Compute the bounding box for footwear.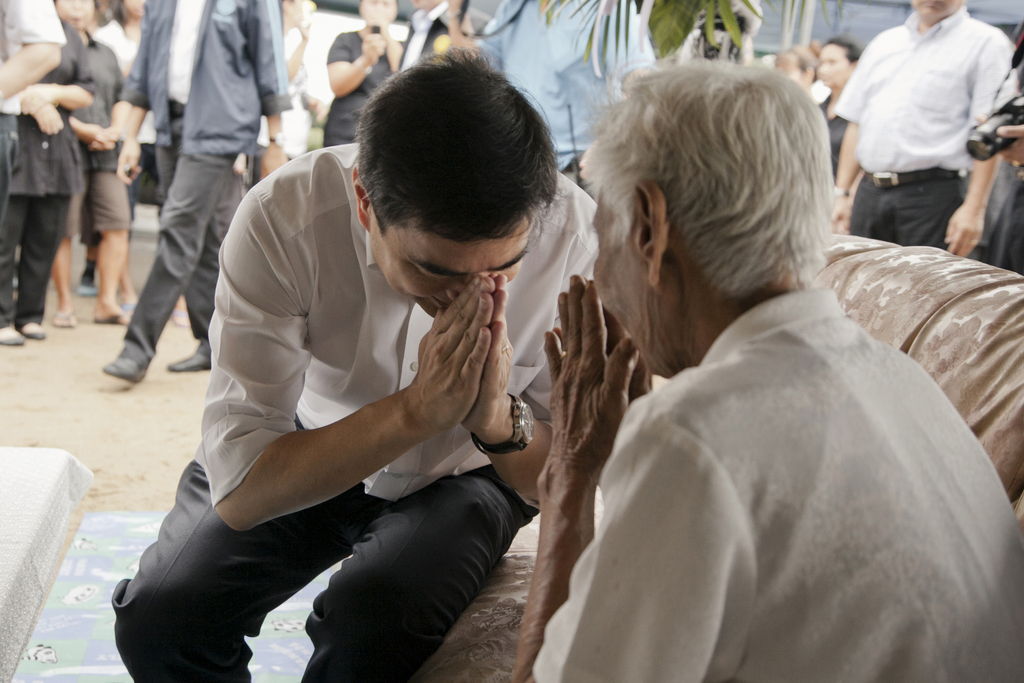
bbox=(0, 329, 28, 346).
